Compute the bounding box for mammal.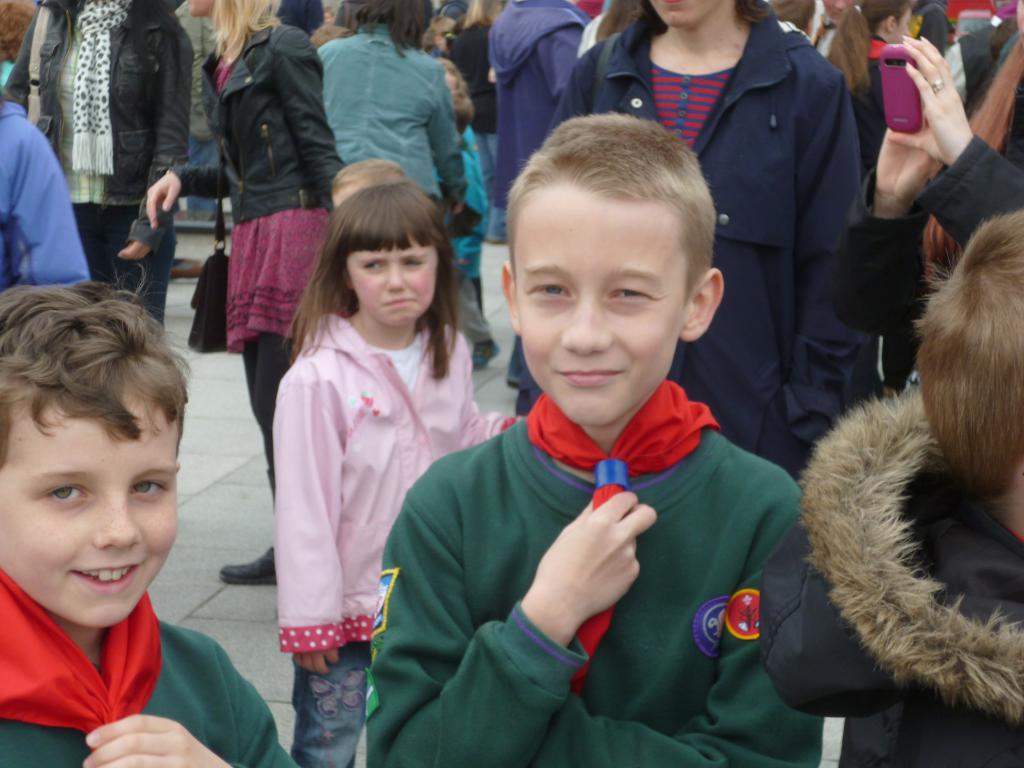
BBox(769, 0, 867, 115).
